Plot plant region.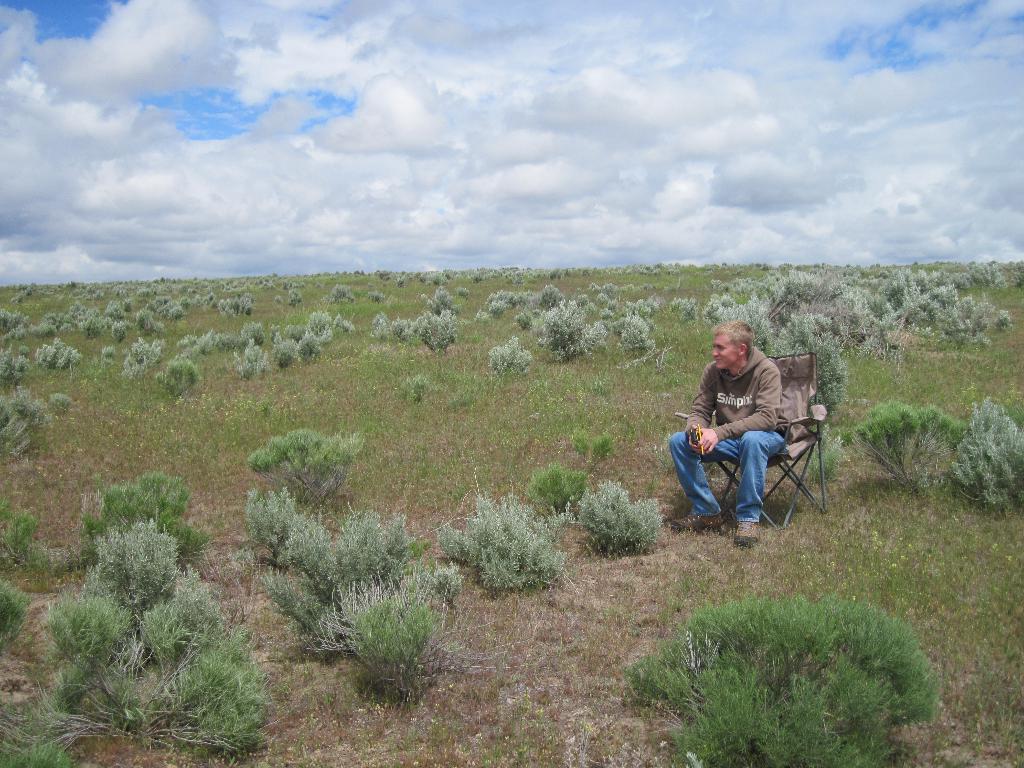
Plotted at 433:282:458:306.
